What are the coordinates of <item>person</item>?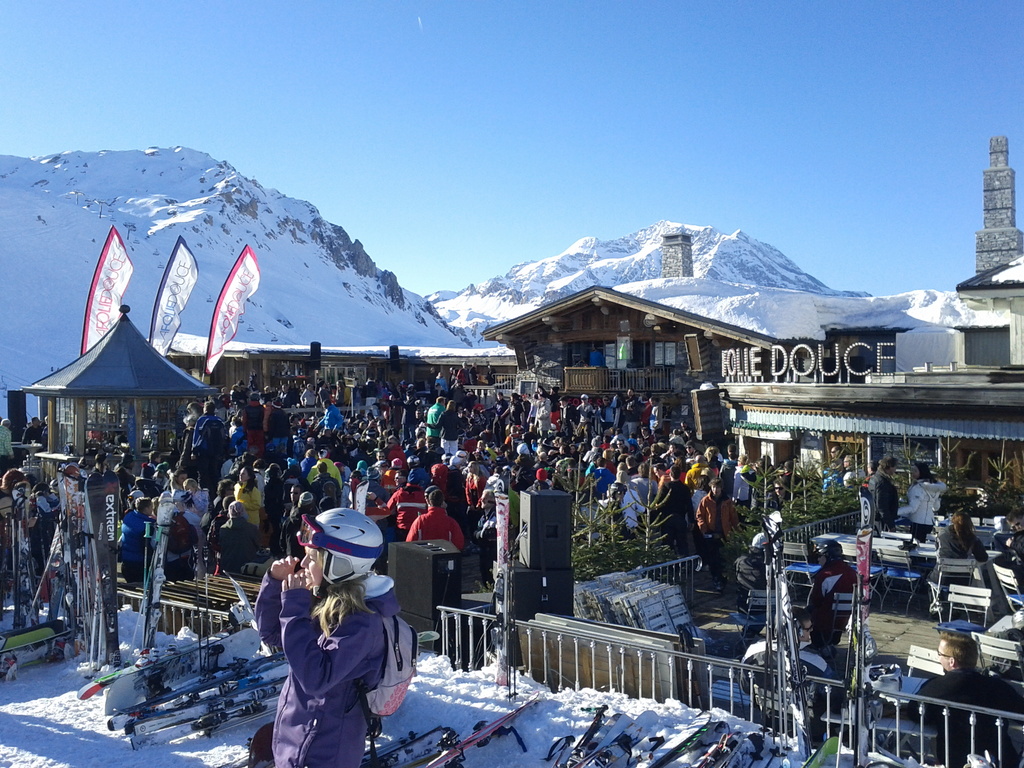
[x1=695, y1=476, x2=738, y2=552].
